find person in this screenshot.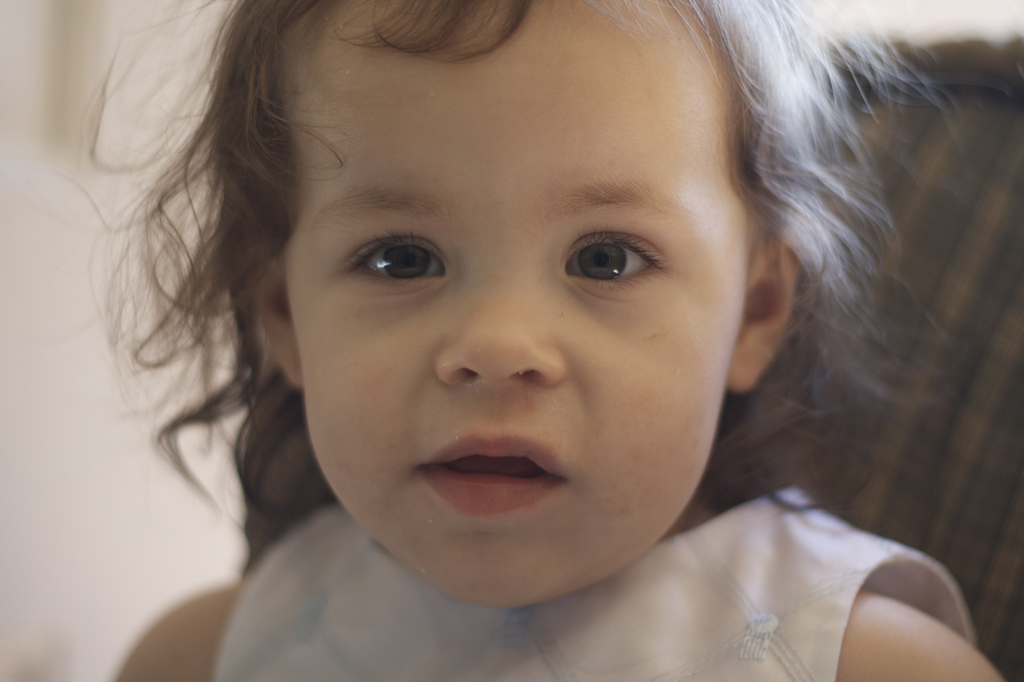
The bounding box for person is {"x1": 37, "y1": 0, "x2": 1023, "y2": 681}.
